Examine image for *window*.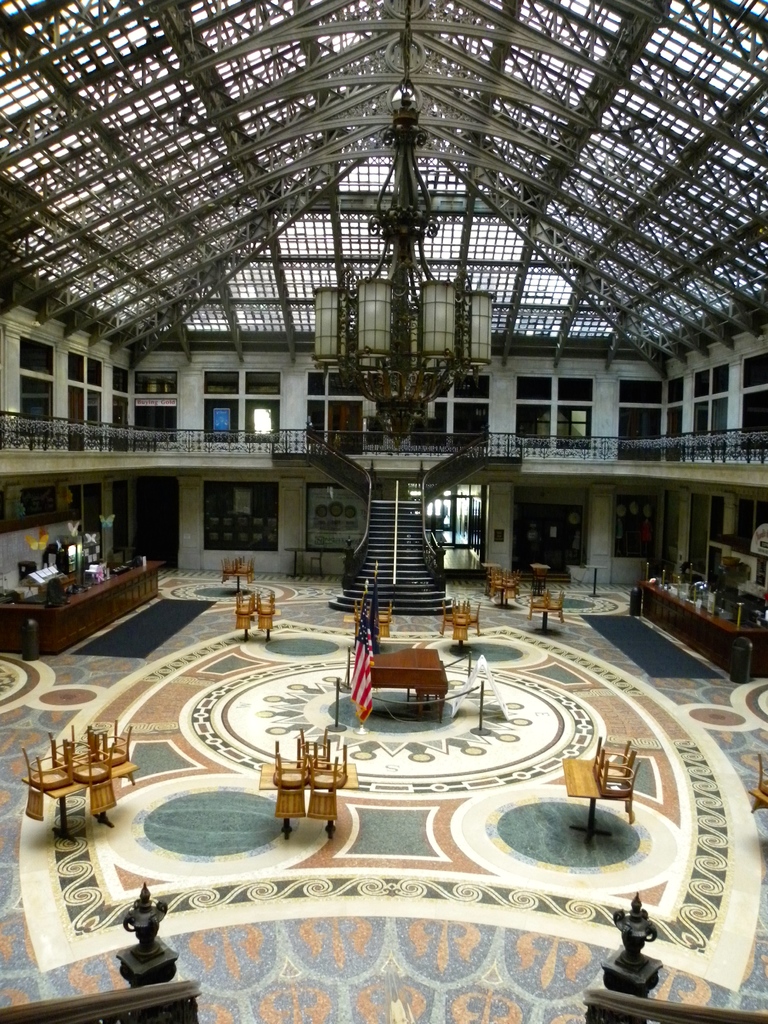
Examination result: {"left": 431, "top": 376, "right": 450, "bottom": 398}.
